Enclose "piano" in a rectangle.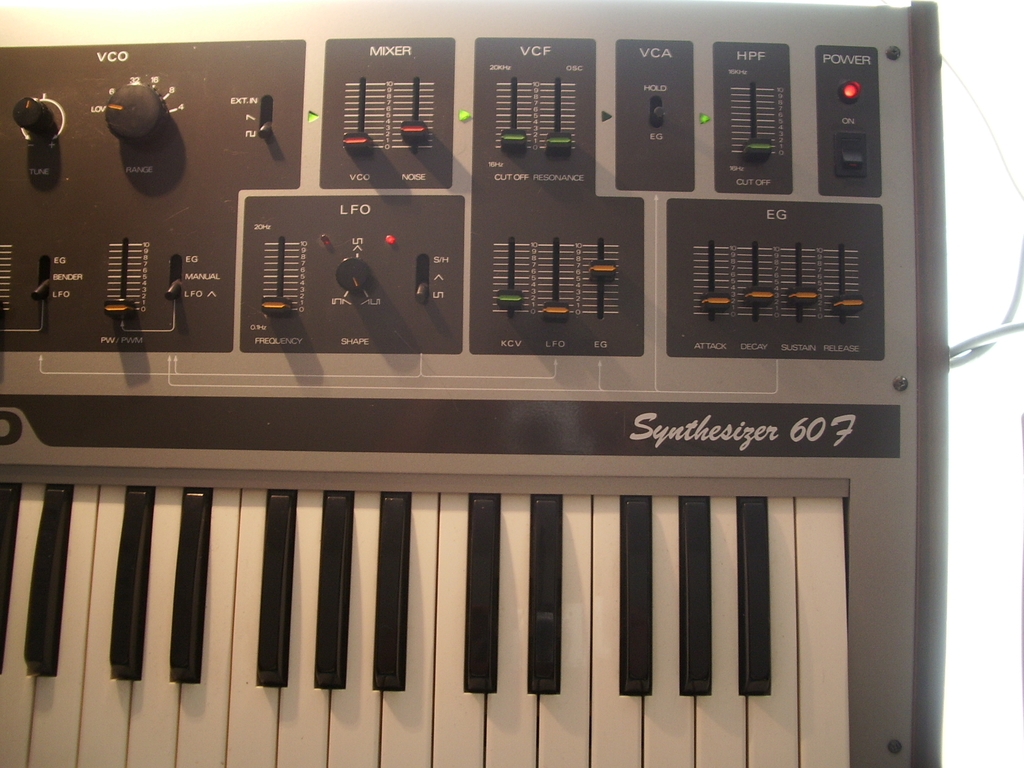
region(0, 0, 927, 767).
